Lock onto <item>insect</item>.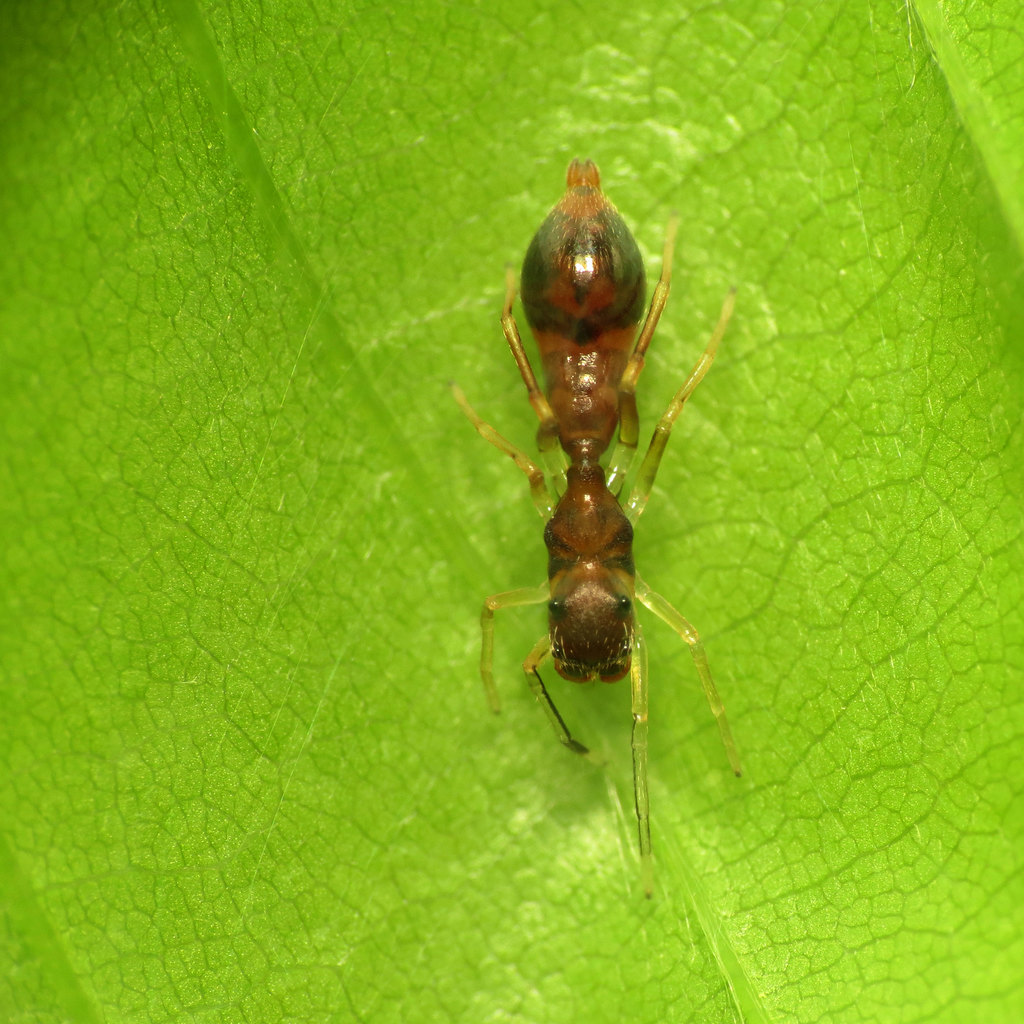
Locked: bbox=[443, 158, 749, 856].
